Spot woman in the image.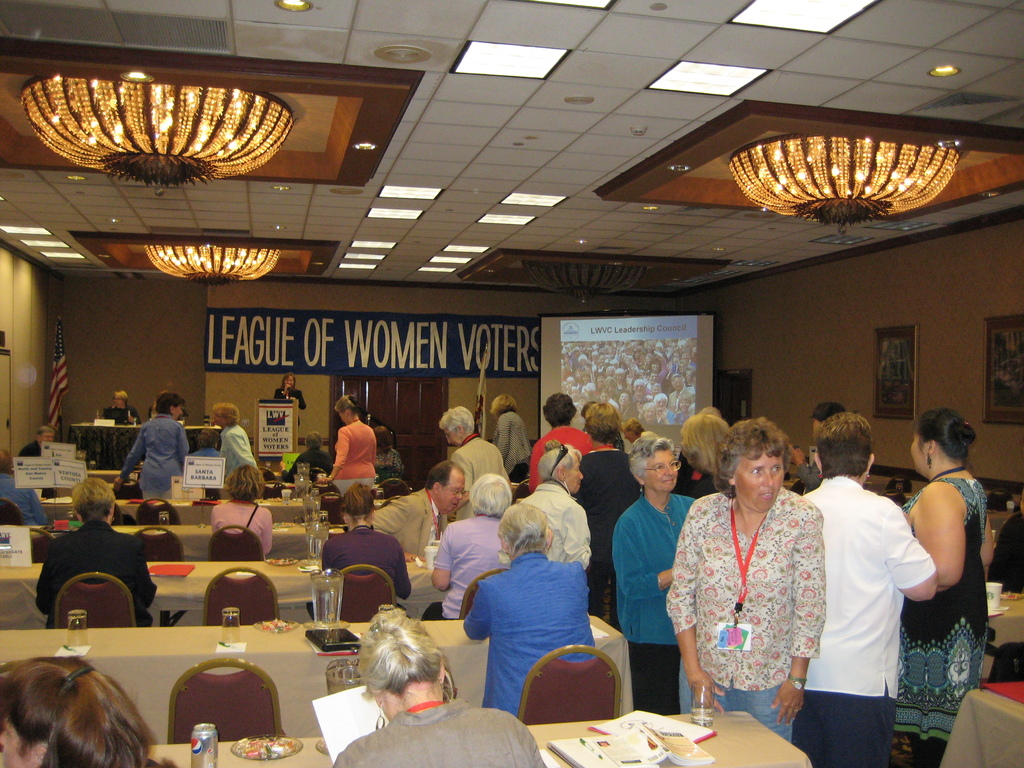
woman found at {"left": 33, "top": 477, "right": 161, "bottom": 630}.
